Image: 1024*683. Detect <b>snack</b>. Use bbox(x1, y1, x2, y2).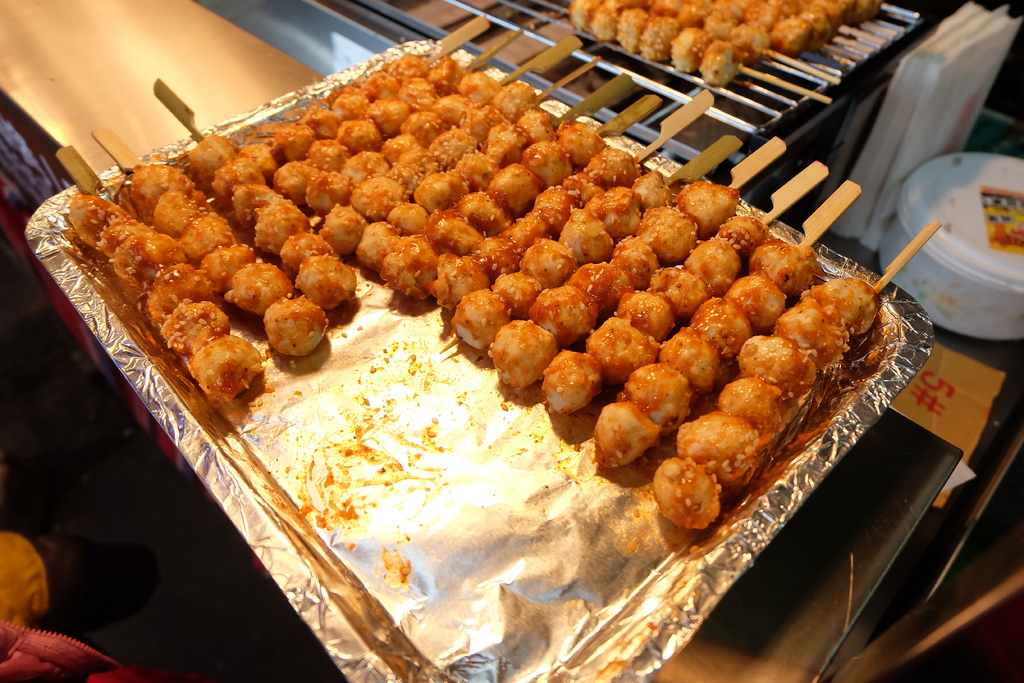
bbox(306, 102, 337, 135).
